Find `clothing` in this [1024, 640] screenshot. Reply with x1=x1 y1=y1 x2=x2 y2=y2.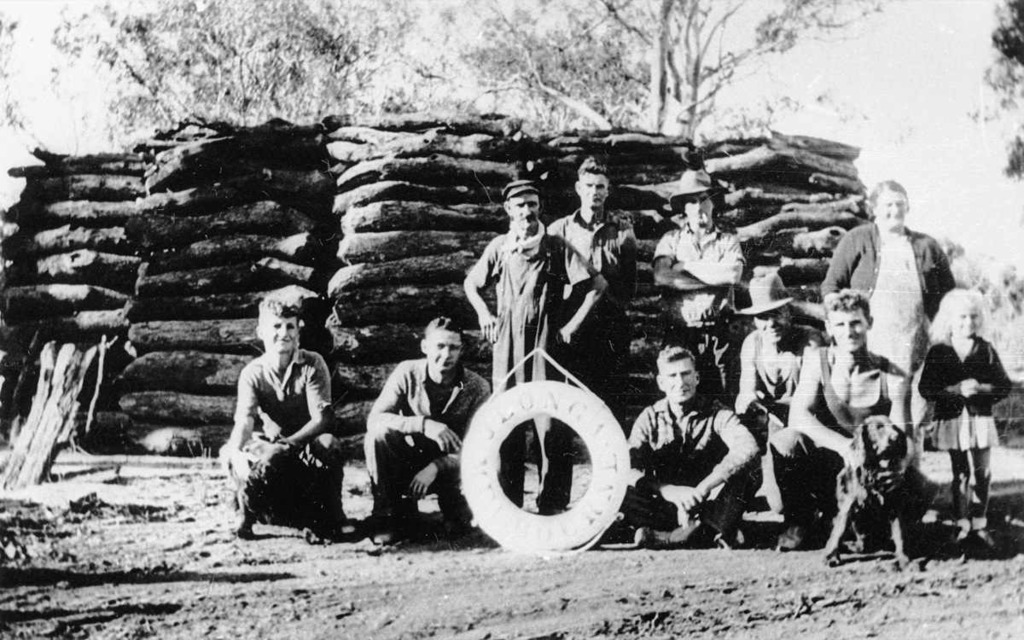
x1=753 y1=322 x2=827 y2=505.
